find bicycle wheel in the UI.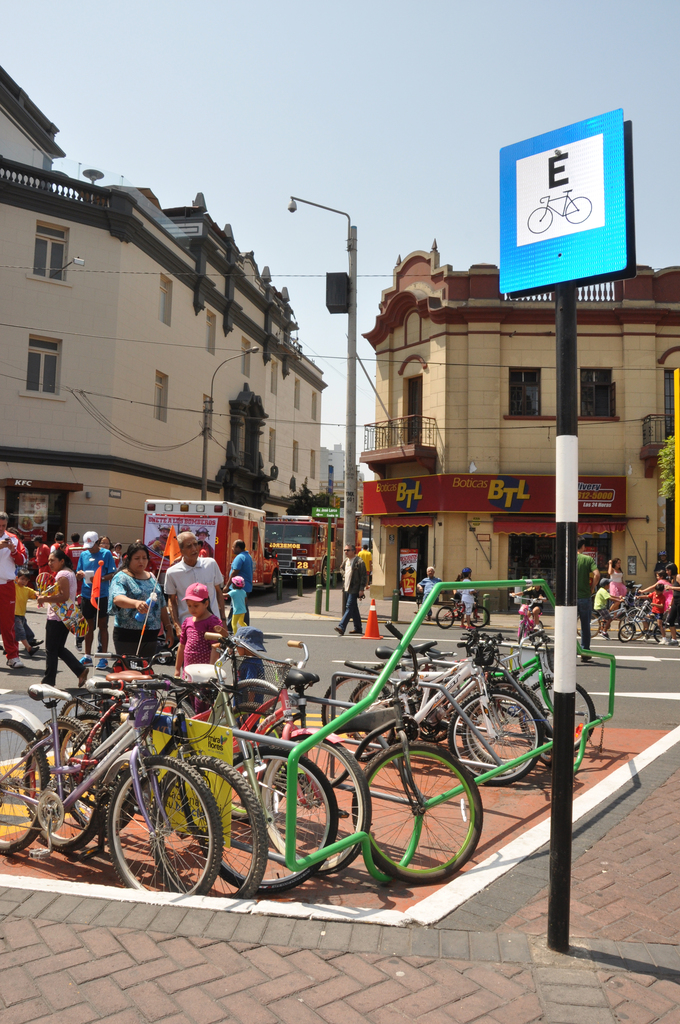
UI element at 651,621,676,642.
